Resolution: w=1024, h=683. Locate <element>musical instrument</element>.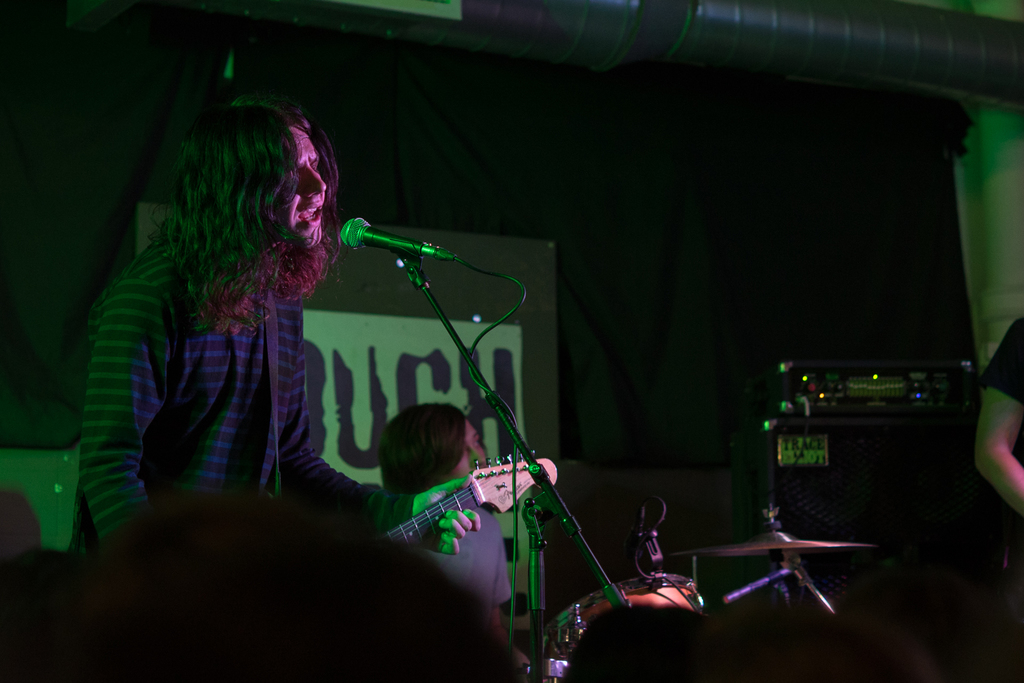
locate(544, 570, 724, 664).
